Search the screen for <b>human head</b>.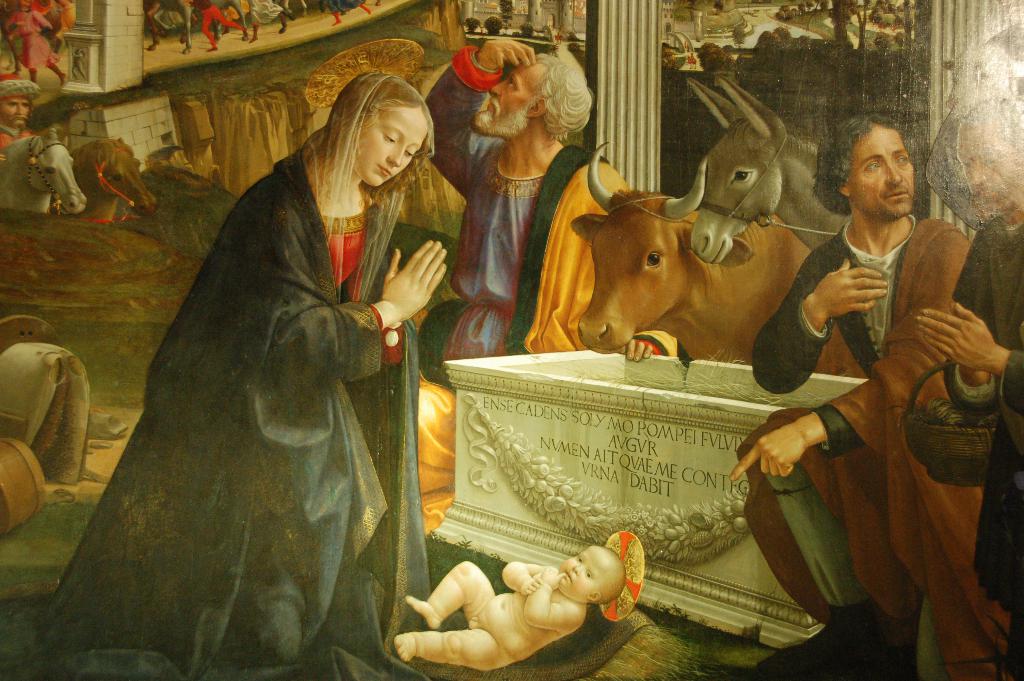
Found at <bbox>329, 69, 435, 188</bbox>.
